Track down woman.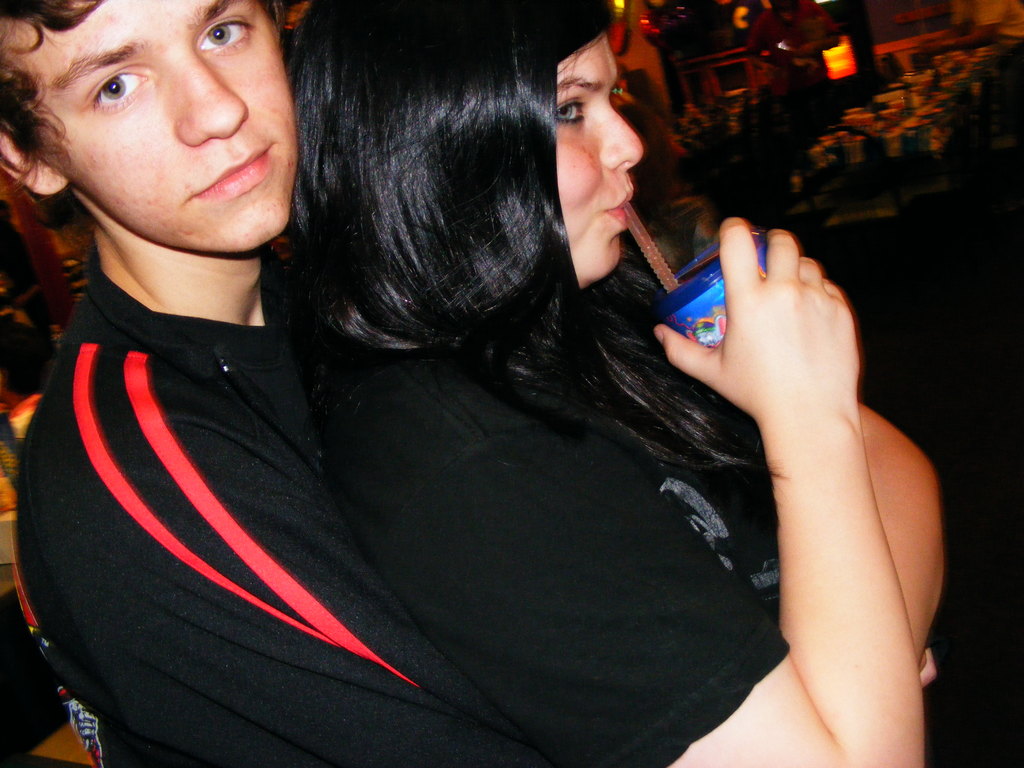
Tracked to 68 12 865 767.
